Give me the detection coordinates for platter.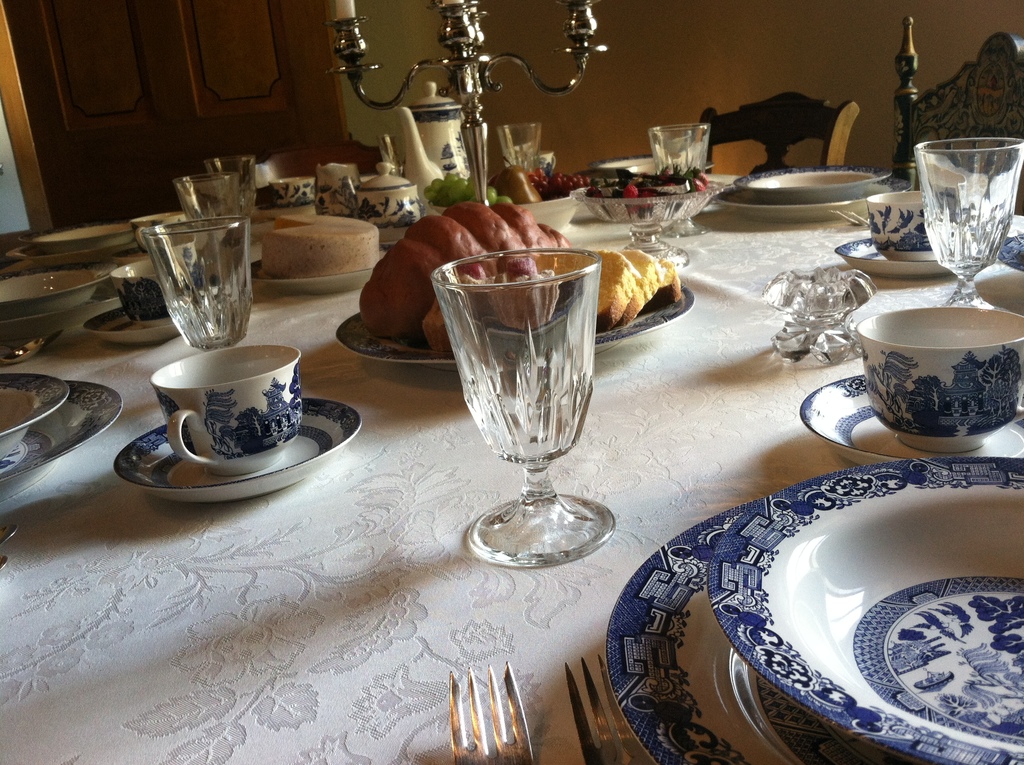
(left=116, top=398, right=361, bottom=506).
